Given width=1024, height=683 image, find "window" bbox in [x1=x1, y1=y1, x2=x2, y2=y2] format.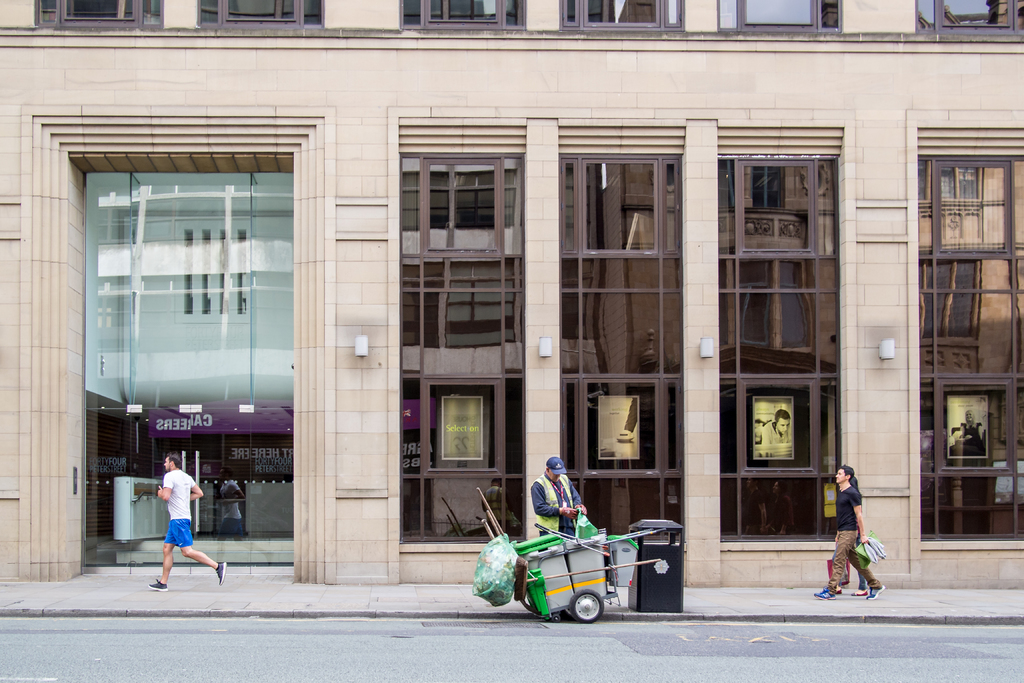
[x1=913, y1=0, x2=1023, y2=34].
